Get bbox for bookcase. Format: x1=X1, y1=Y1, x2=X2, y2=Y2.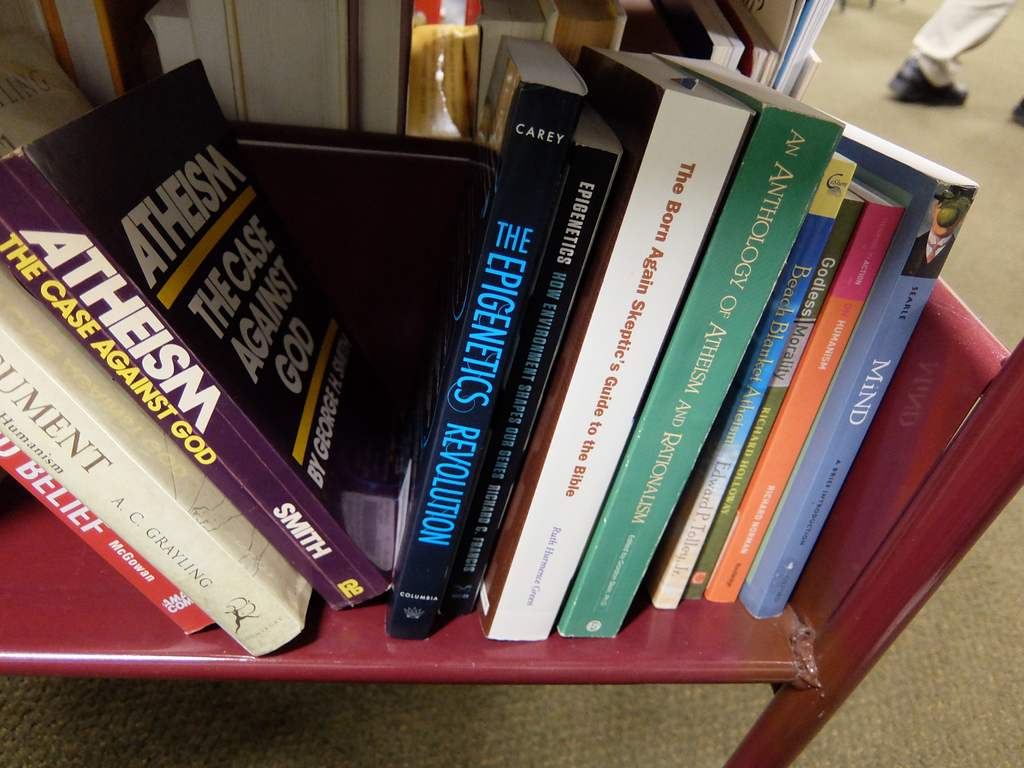
x1=0, y1=25, x2=982, y2=662.
